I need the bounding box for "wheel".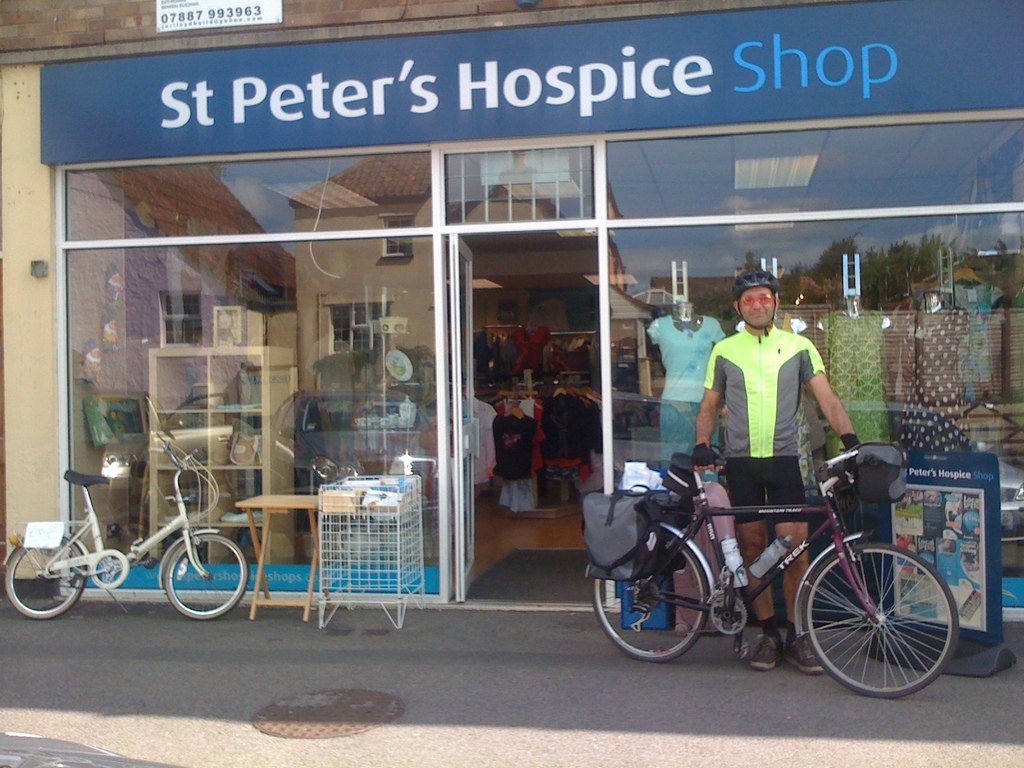
Here it is: left=813, top=546, right=959, bottom=695.
